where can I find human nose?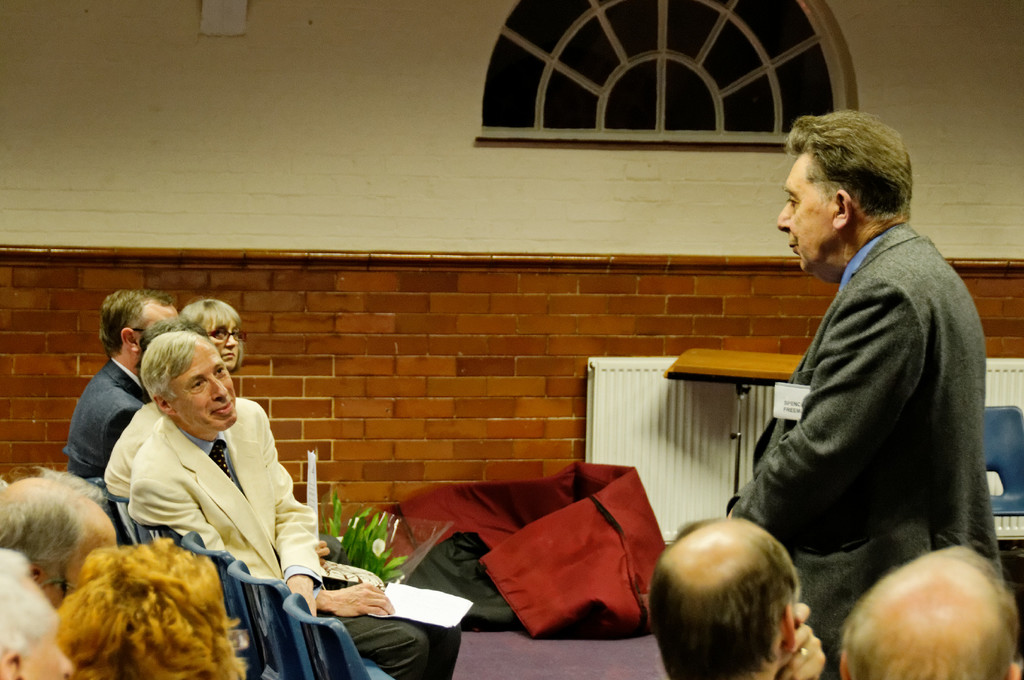
You can find it at <bbox>224, 335, 240, 349</bbox>.
